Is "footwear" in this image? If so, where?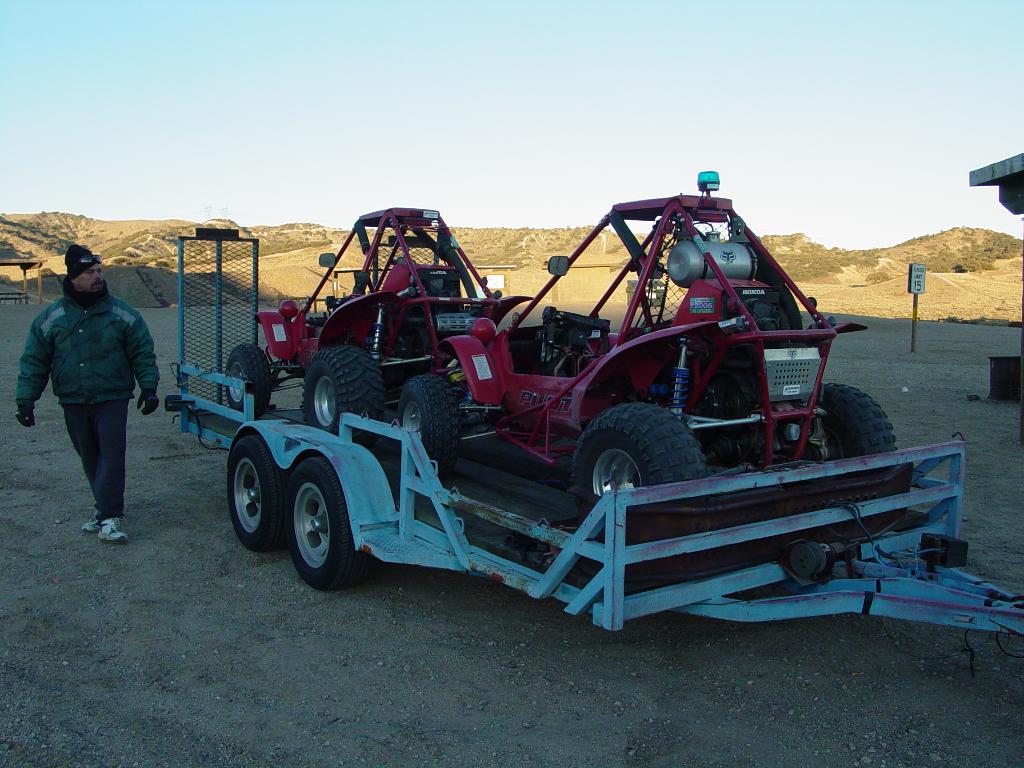
Yes, at 80/505/102/534.
